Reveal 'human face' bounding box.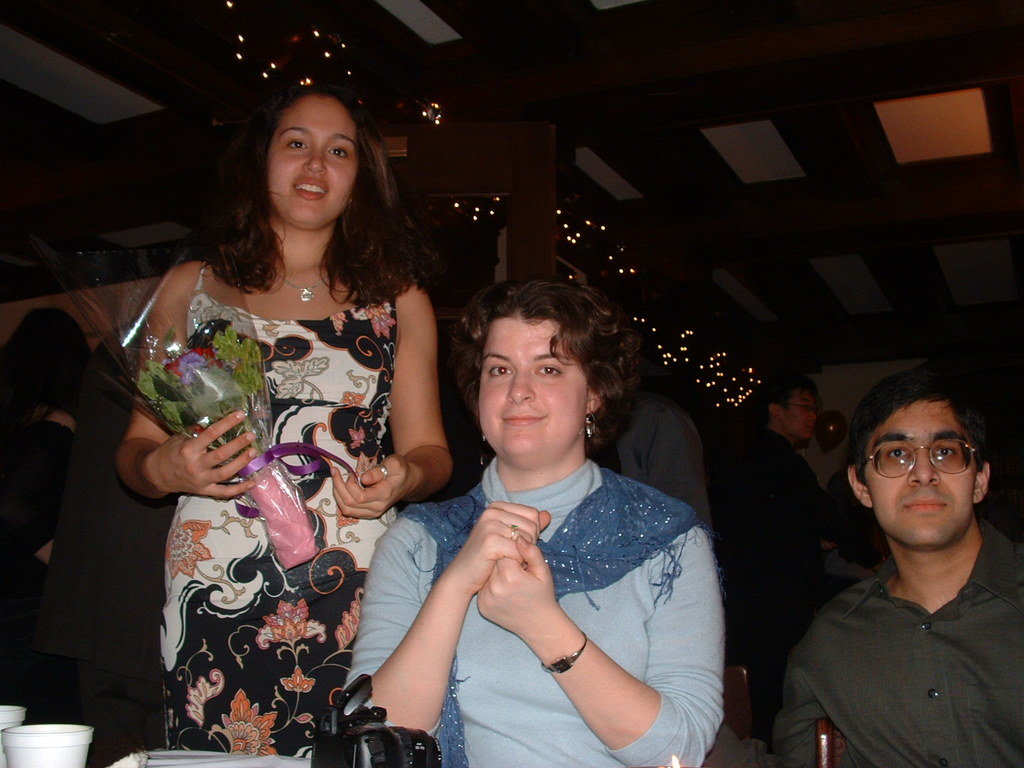
Revealed: detection(269, 94, 362, 227).
